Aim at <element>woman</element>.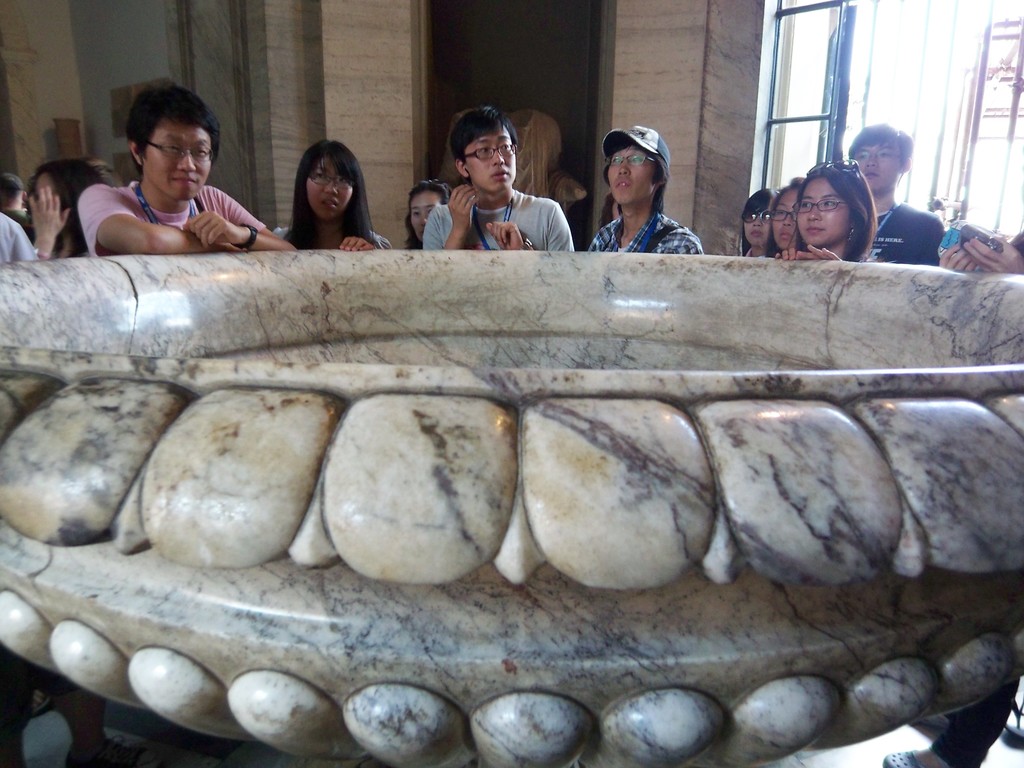
Aimed at 33 163 103 264.
